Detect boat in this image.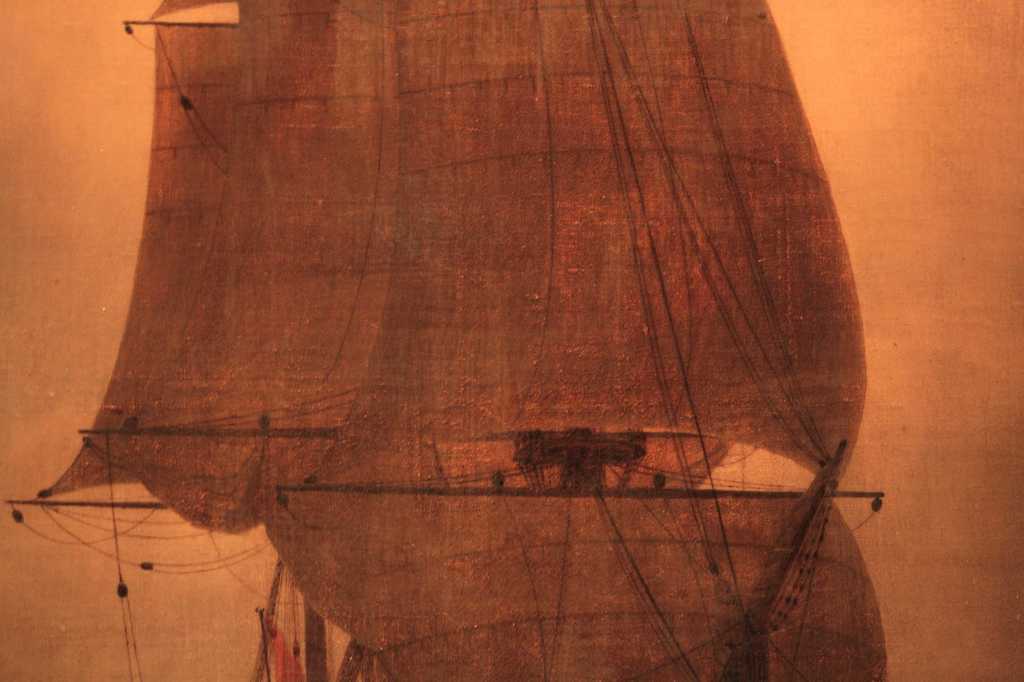
Detection: (x1=0, y1=0, x2=893, y2=672).
